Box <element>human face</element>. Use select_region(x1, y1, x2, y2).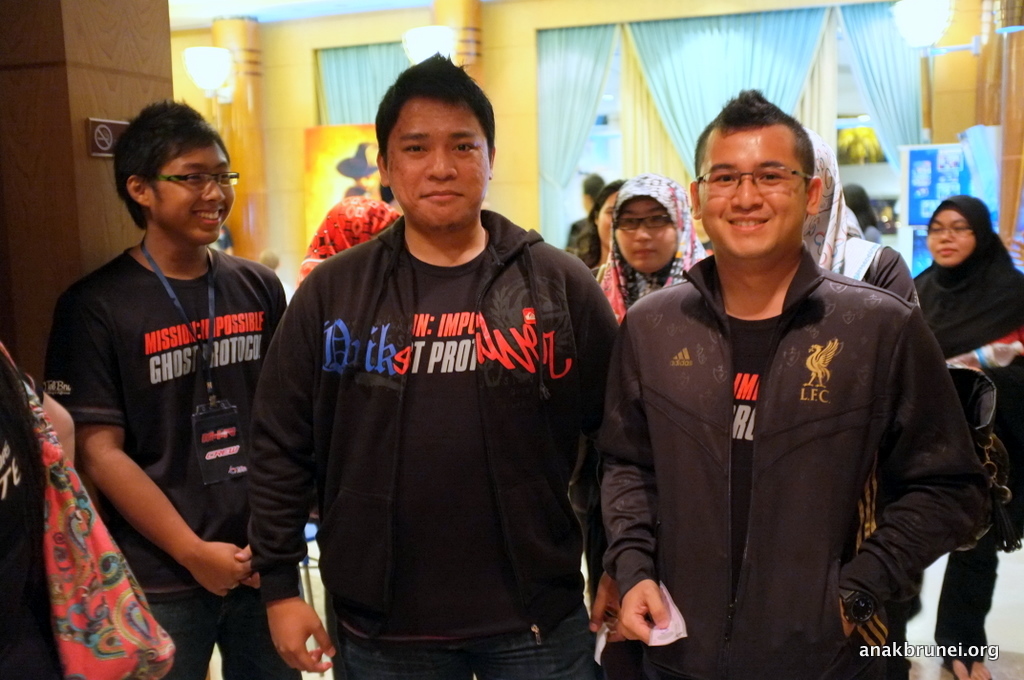
select_region(614, 199, 677, 275).
